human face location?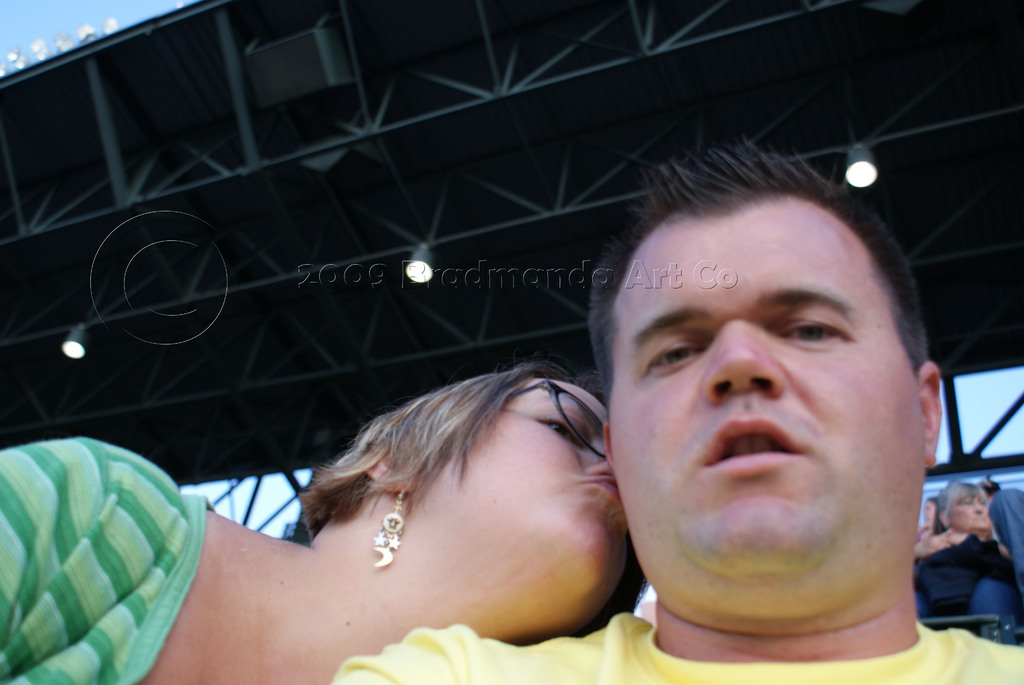
box=[472, 374, 627, 610]
